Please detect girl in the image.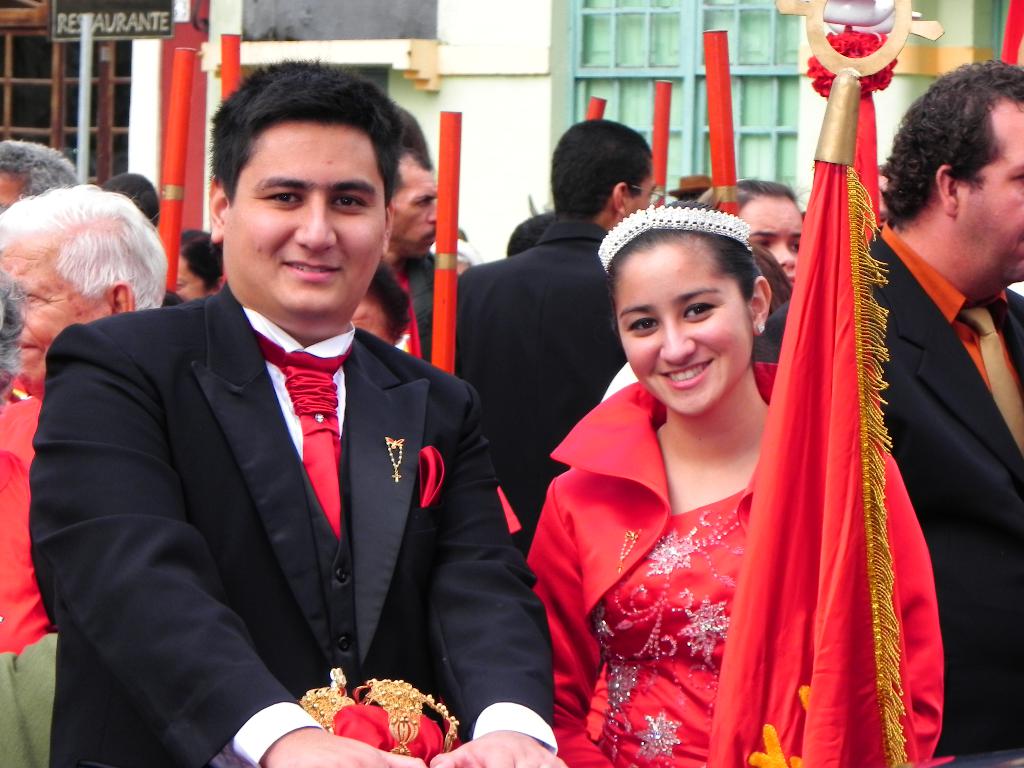
locate(519, 204, 951, 767).
